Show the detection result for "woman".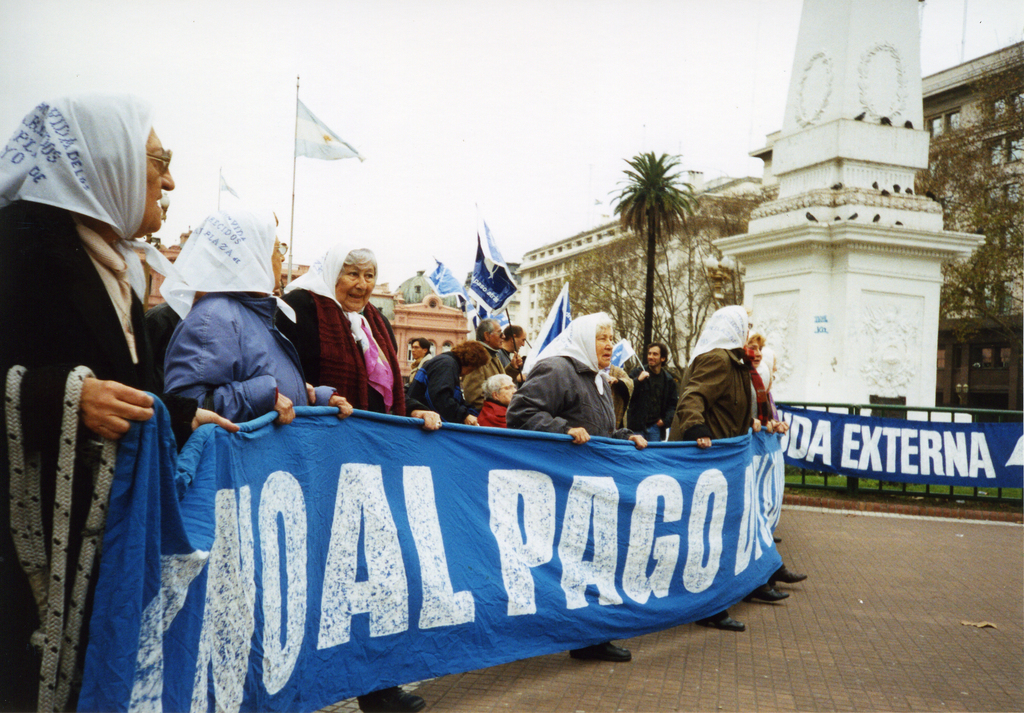
(x1=504, y1=310, x2=643, y2=666).
